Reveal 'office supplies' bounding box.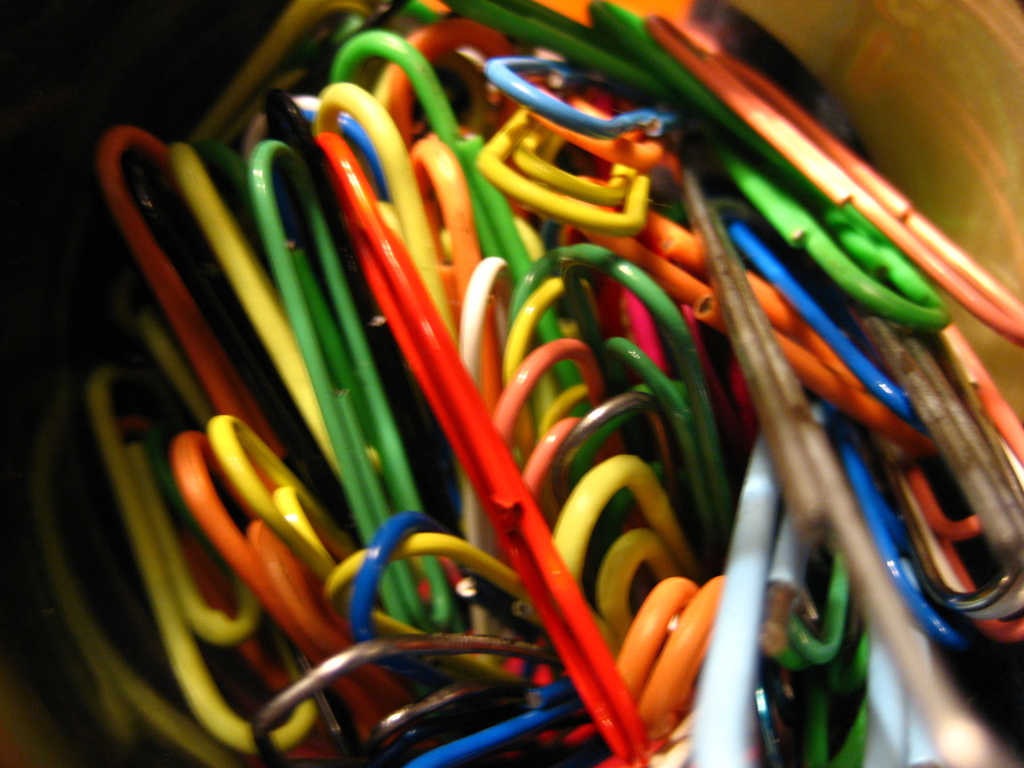
Revealed: <box>335,513,515,680</box>.
